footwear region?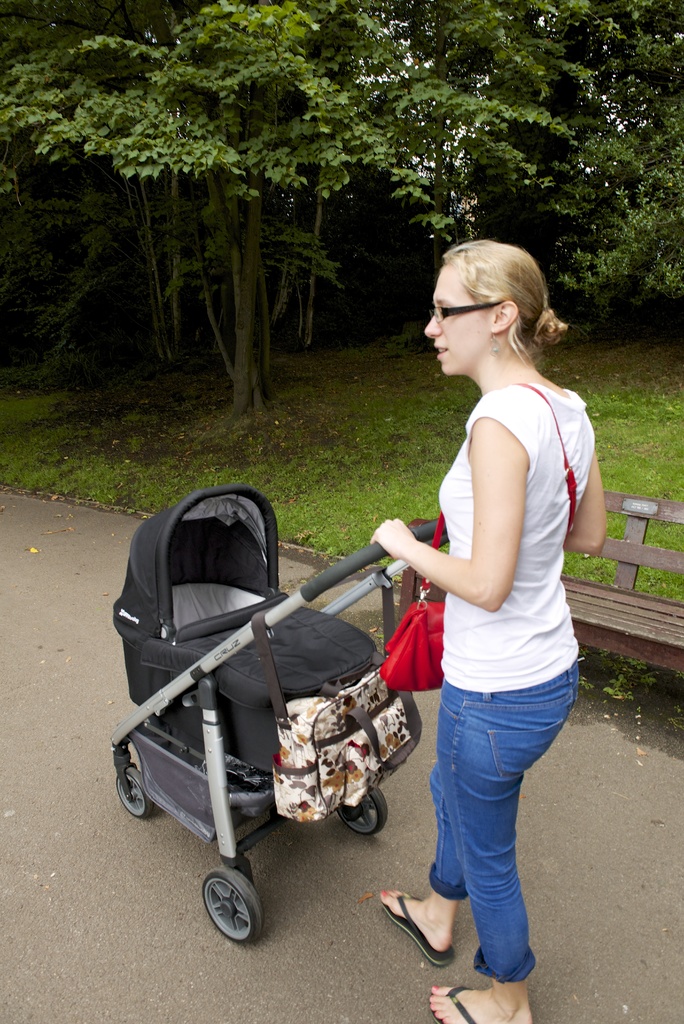
430 985 479 1023
